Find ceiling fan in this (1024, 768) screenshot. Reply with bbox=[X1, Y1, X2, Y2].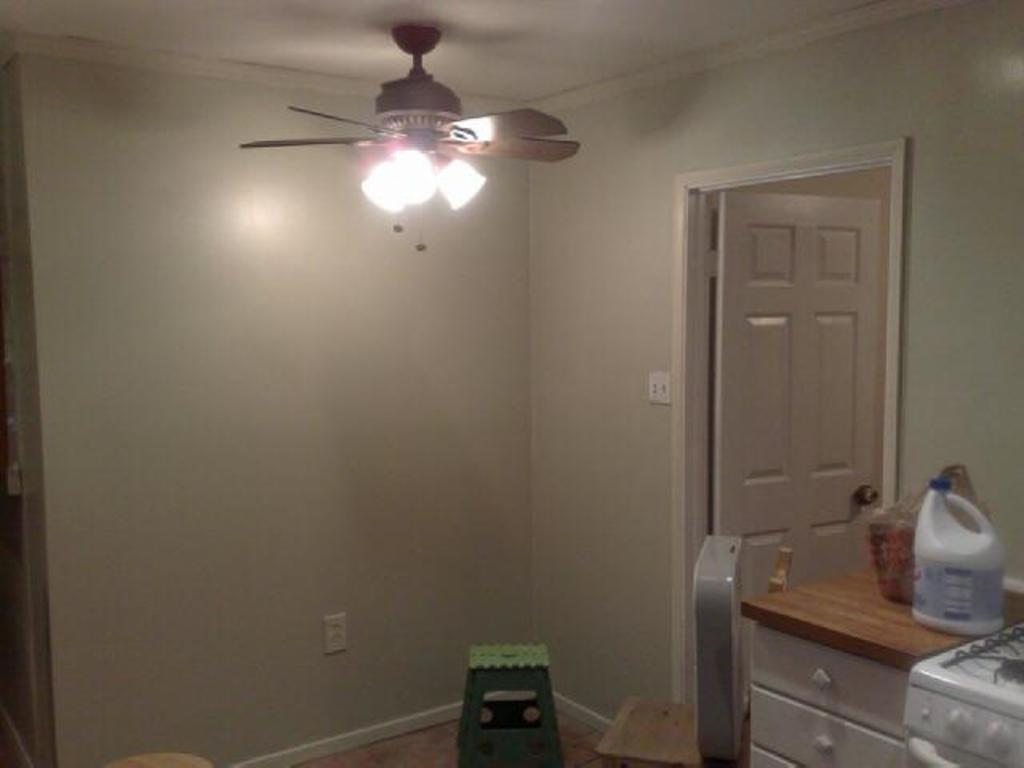
bbox=[237, 26, 581, 251].
